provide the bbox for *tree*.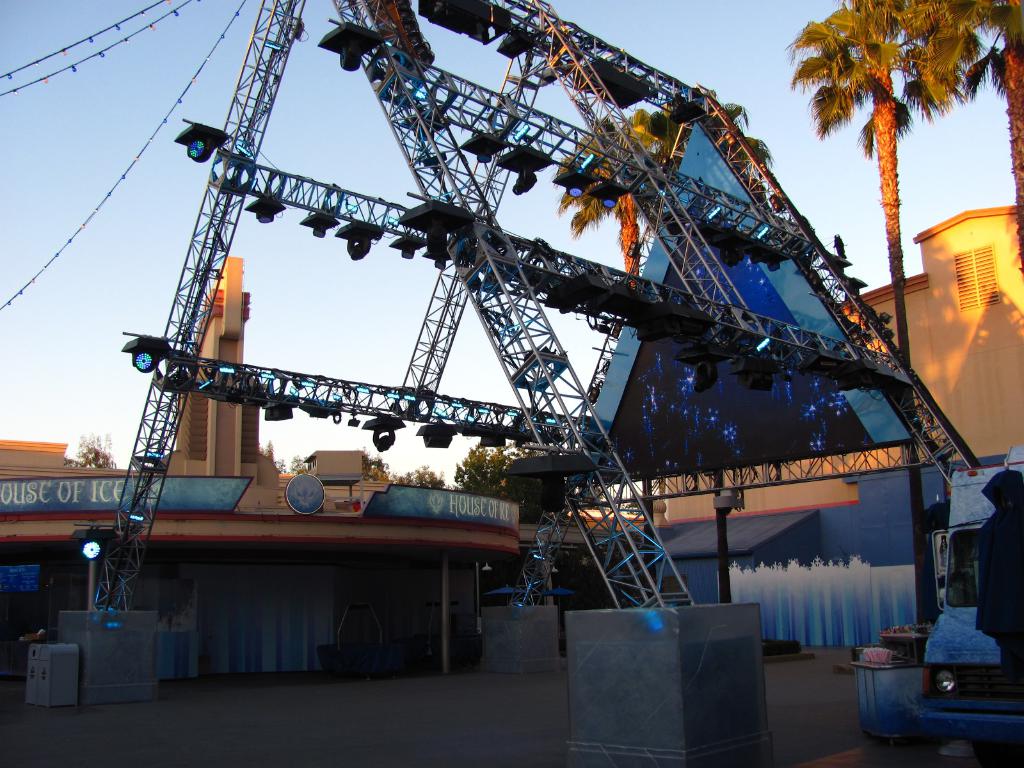
[397, 461, 453, 494].
